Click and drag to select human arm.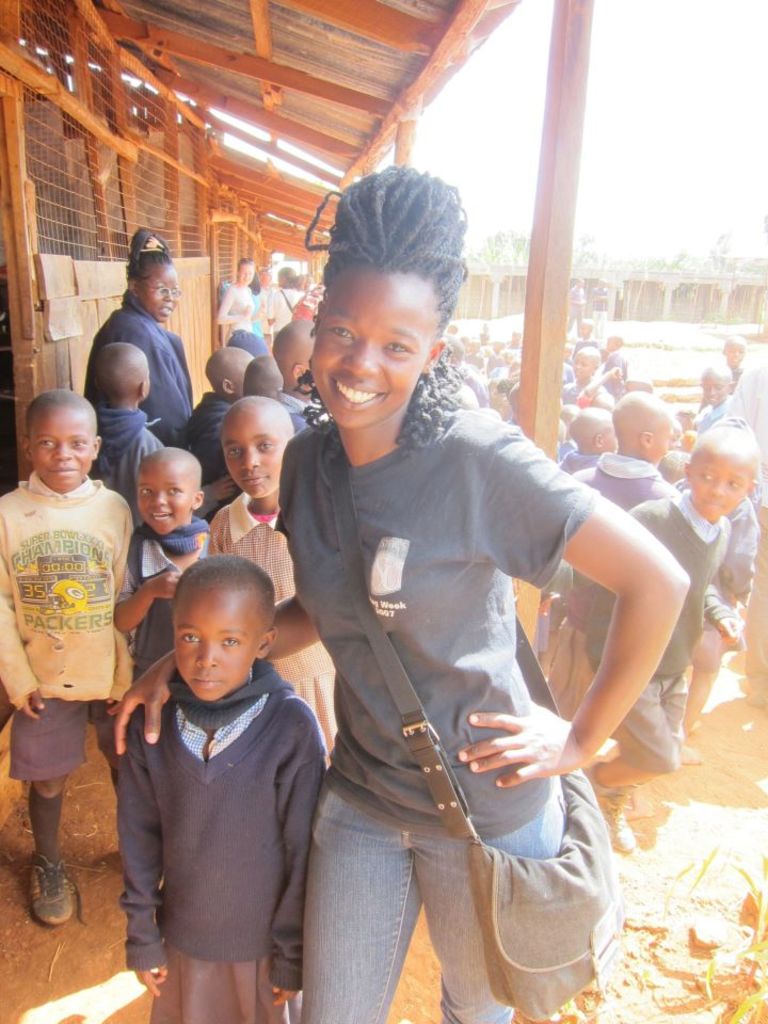
Selection: 510, 438, 720, 807.
